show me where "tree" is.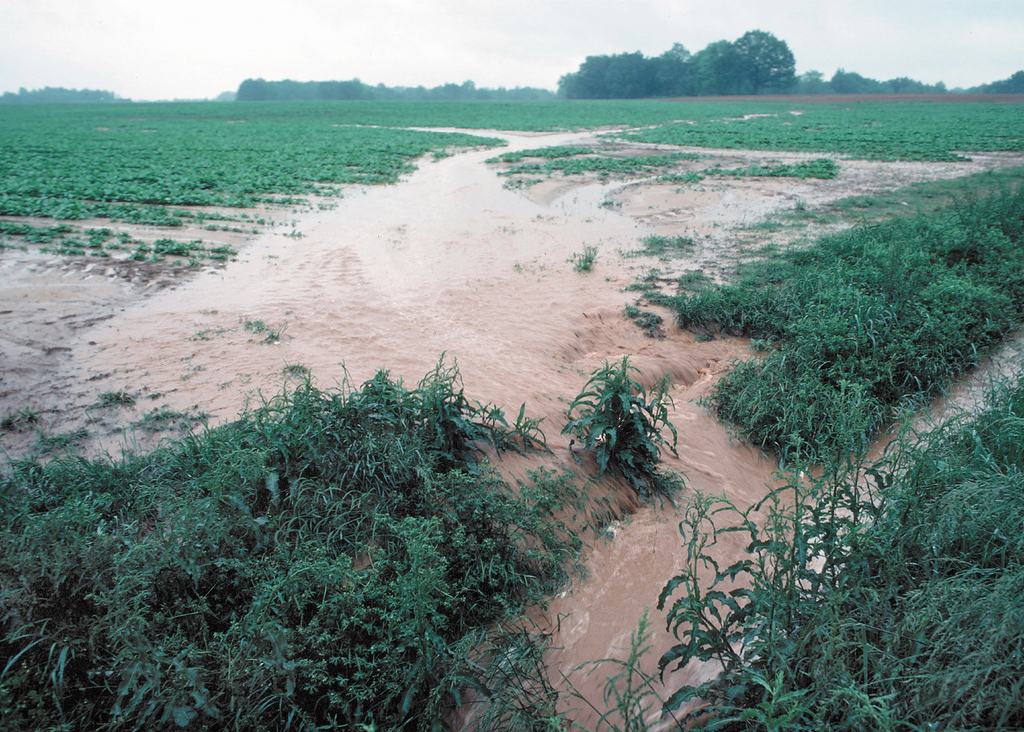
"tree" is at rect(685, 32, 736, 101).
